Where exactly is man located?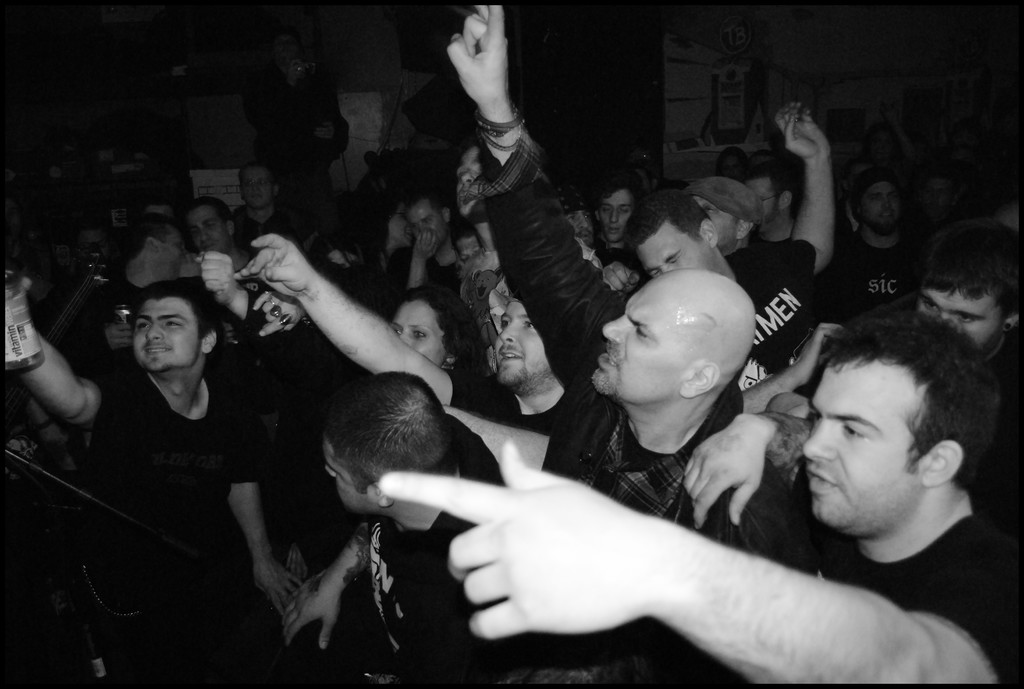
Its bounding box is select_region(390, 197, 435, 297).
